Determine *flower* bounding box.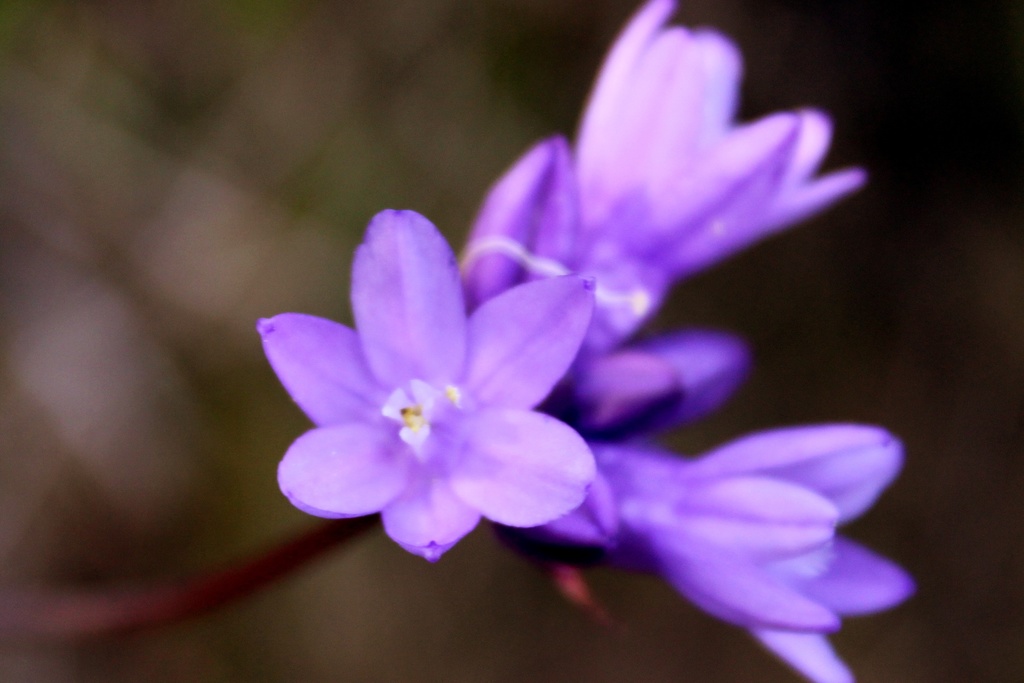
Determined: 257 212 604 583.
